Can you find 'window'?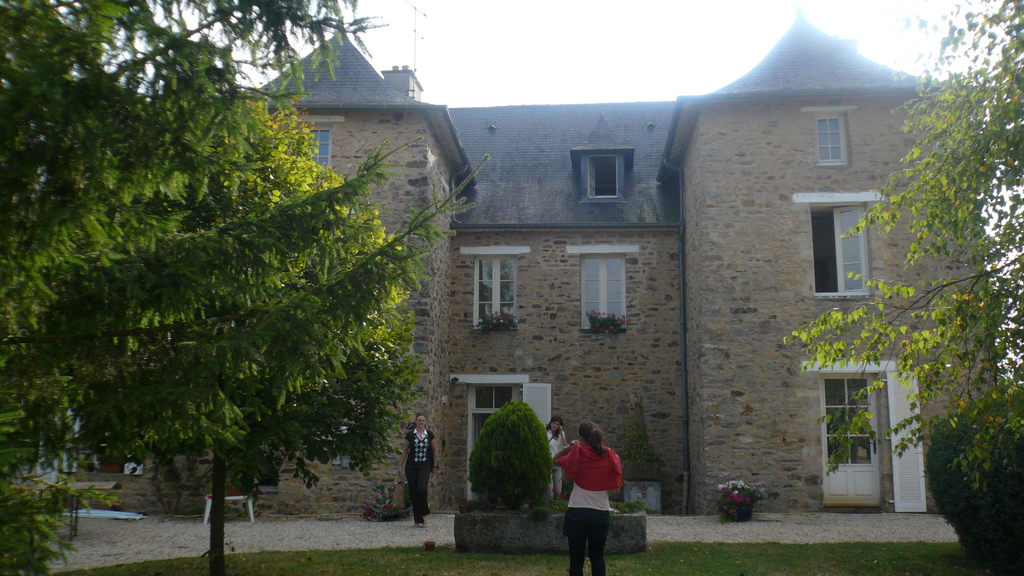
Yes, bounding box: 472:259:516:331.
